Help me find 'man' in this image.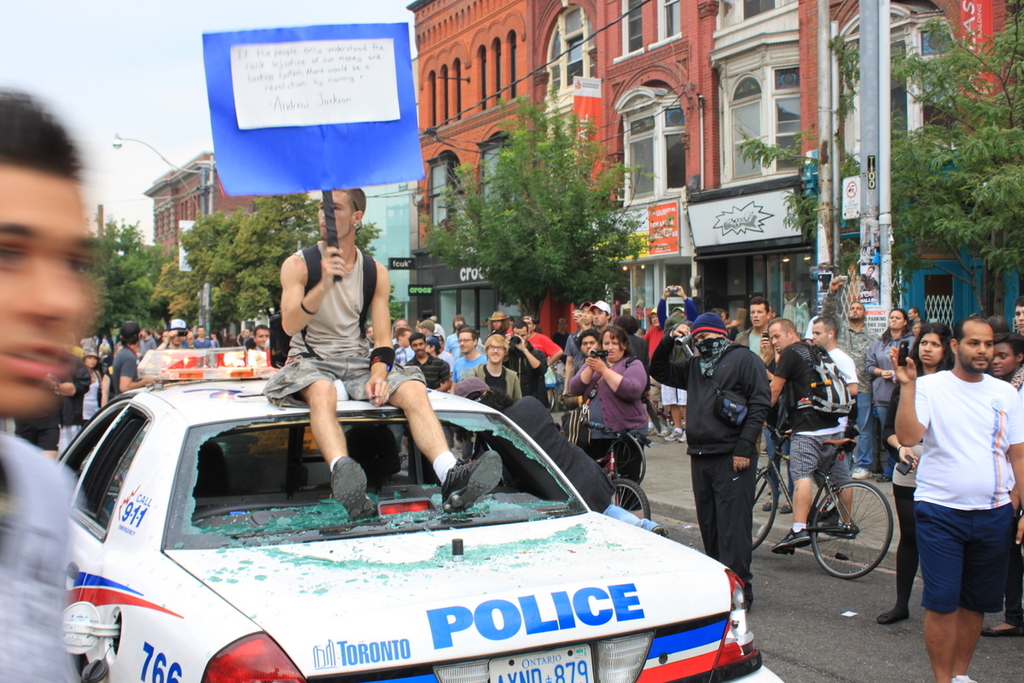
Found it: <bbox>656, 285, 698, 441</bbox>.
